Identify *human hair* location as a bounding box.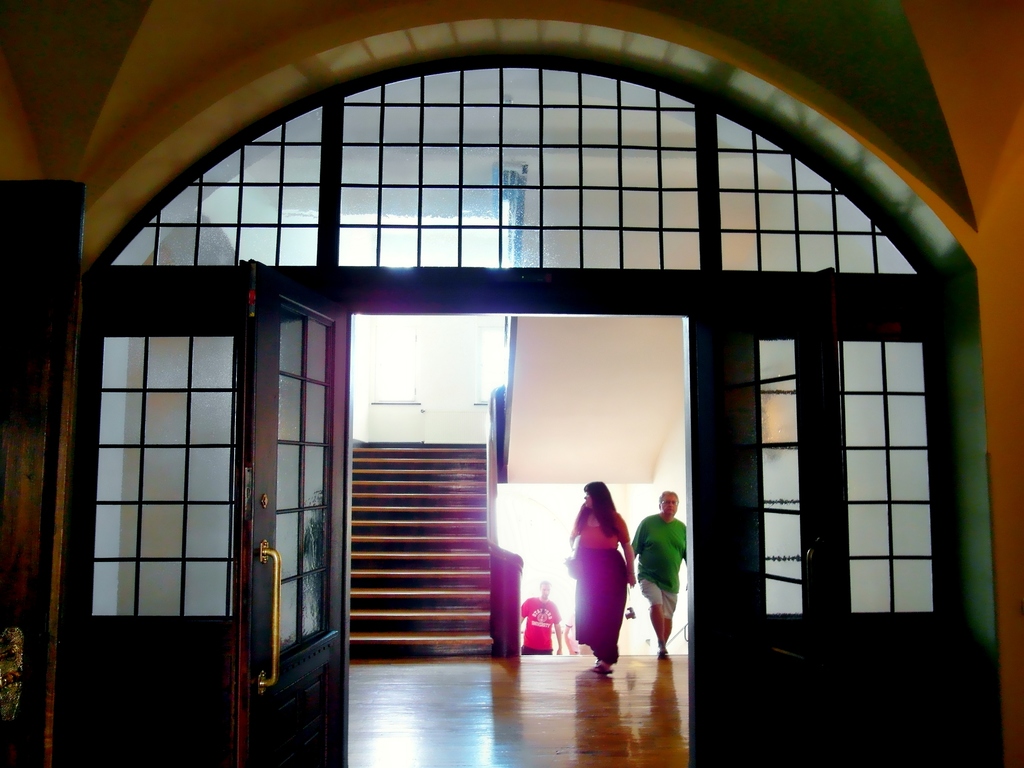
x1=573, y1=481, x2=621, y2=538.
